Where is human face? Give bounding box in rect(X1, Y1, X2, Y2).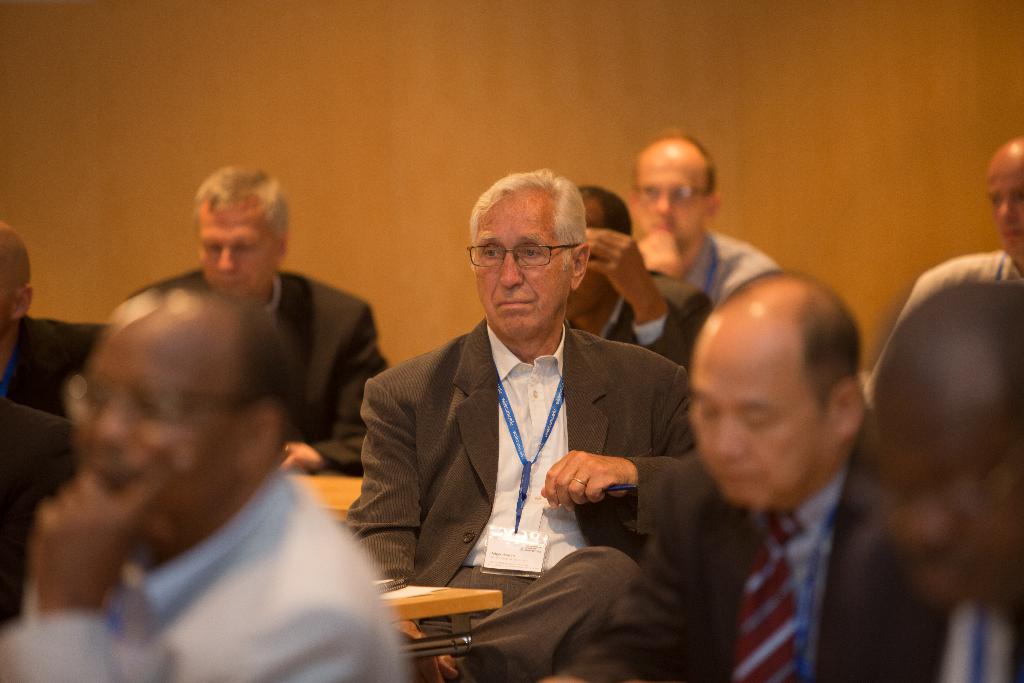
rect(70, 327, 228, 532).
